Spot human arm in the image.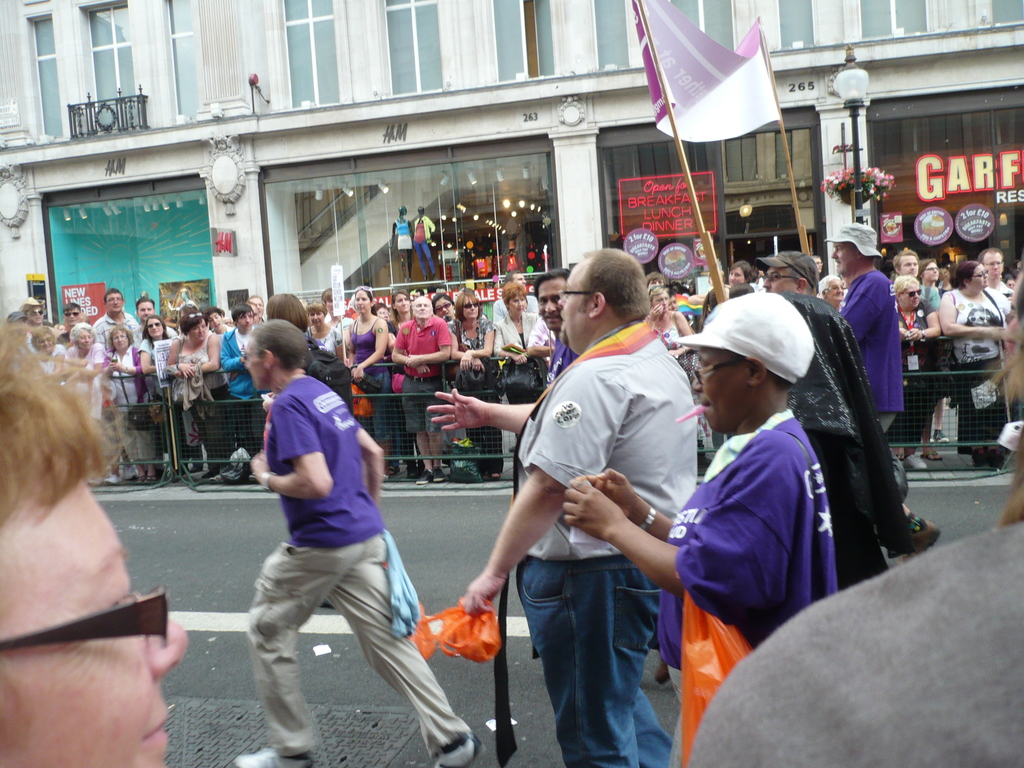
human arm found at [646,301,665,332].
